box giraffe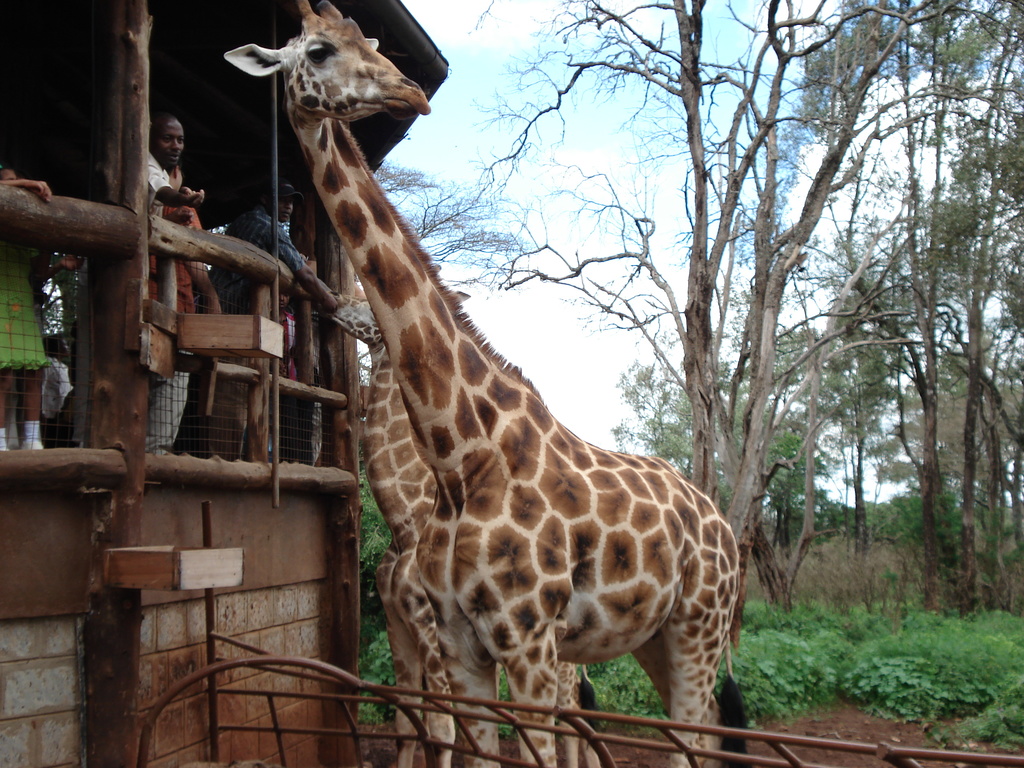
detection(317, 303, 596, 767)
